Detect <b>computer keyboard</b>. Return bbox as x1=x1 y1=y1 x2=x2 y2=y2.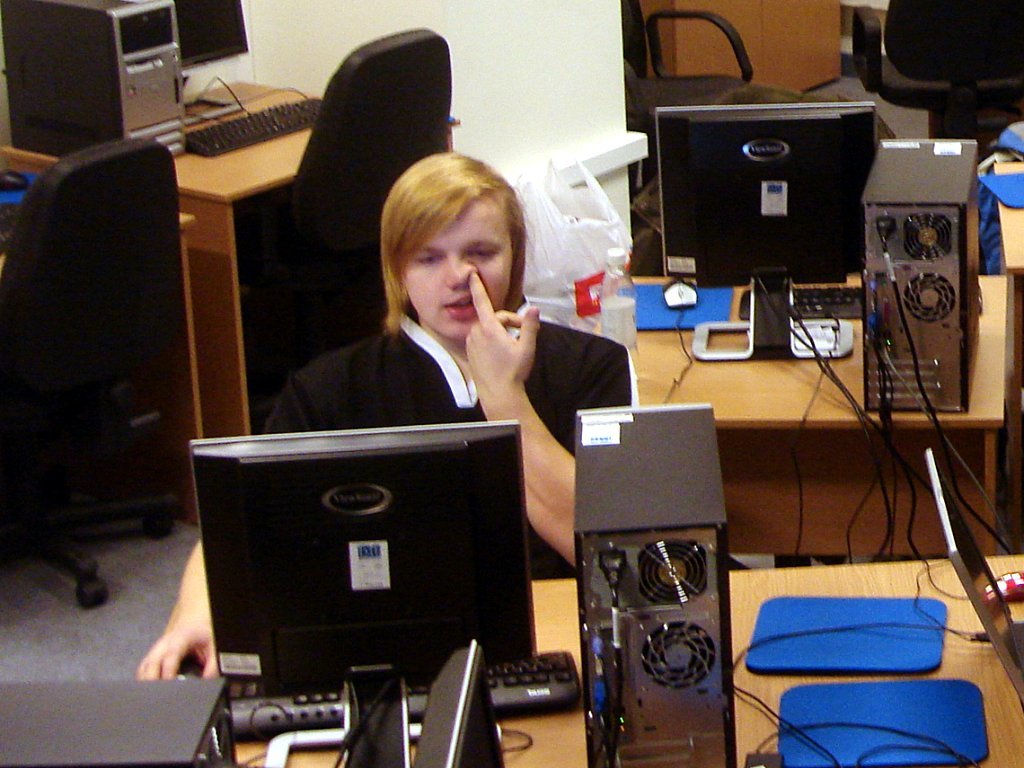
x1=186 y1=97 x2=328 y2=157.
